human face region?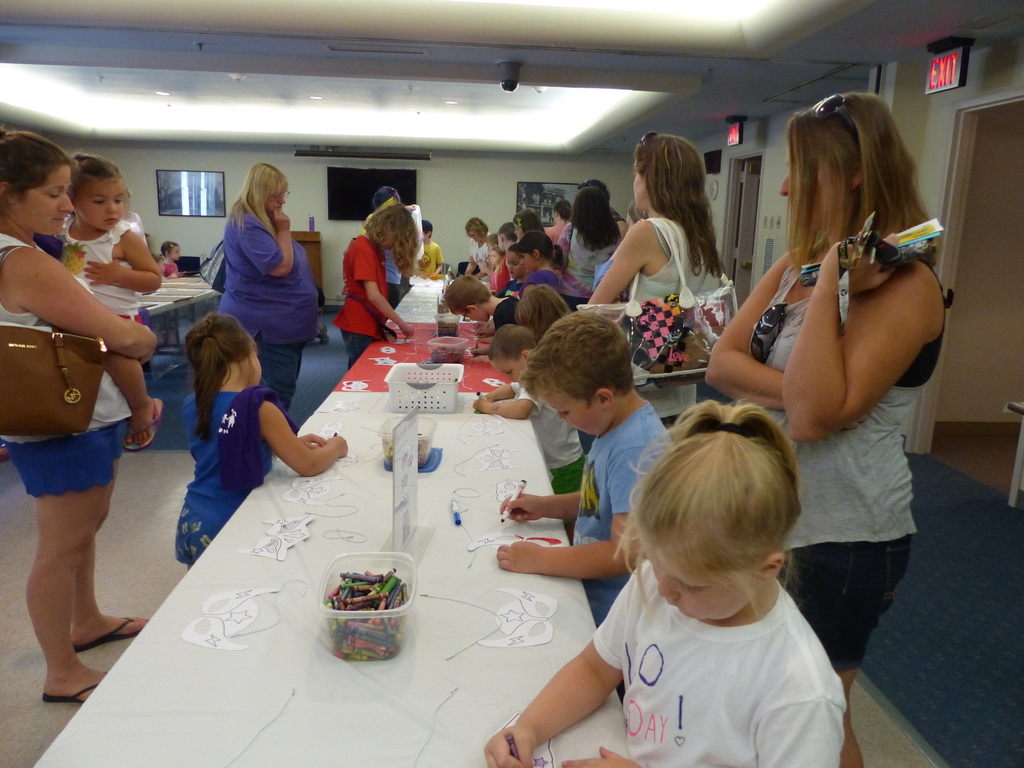
box=[521, 247, 532, 271]
